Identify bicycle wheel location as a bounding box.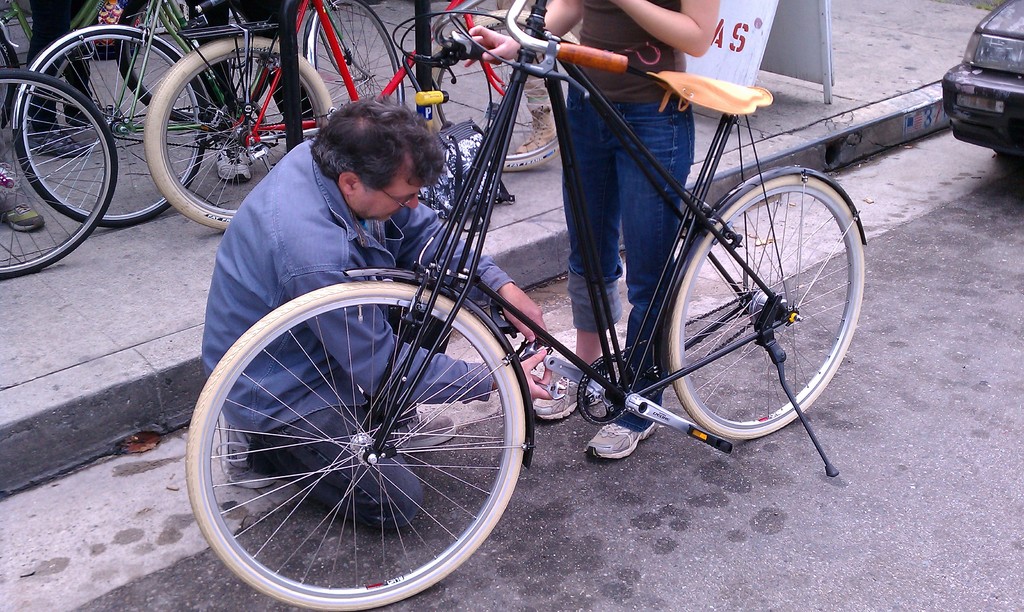
BBox(122, 0, 276, 125).
